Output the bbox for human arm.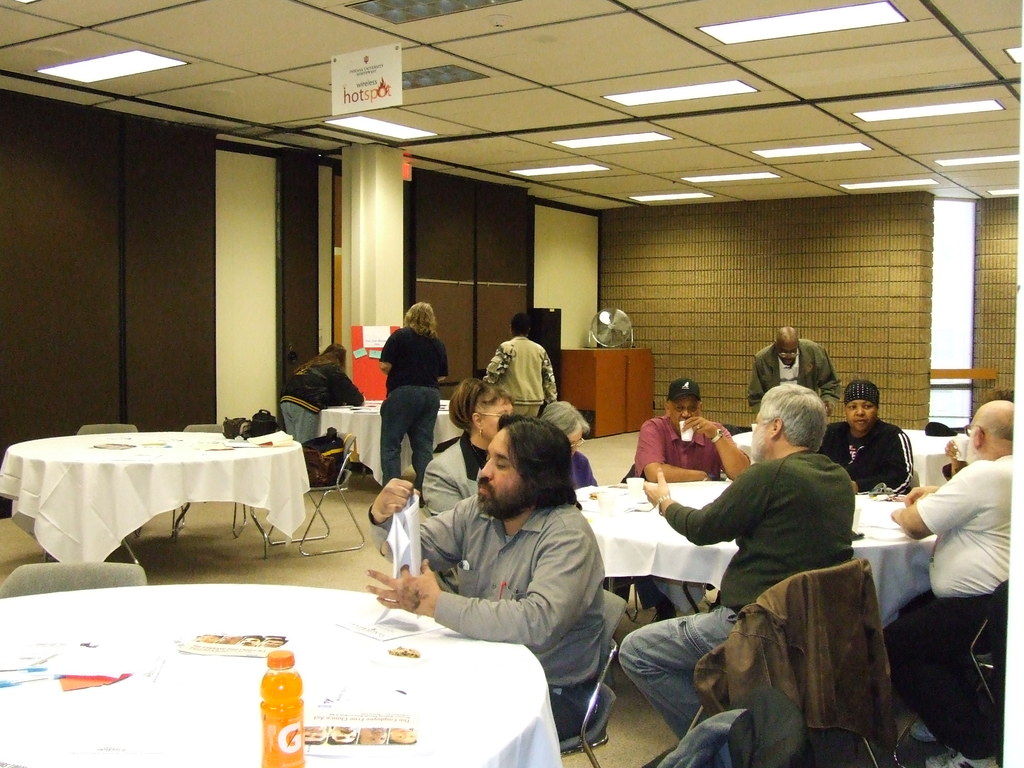
bbox=[888, 458, 972, 545].
